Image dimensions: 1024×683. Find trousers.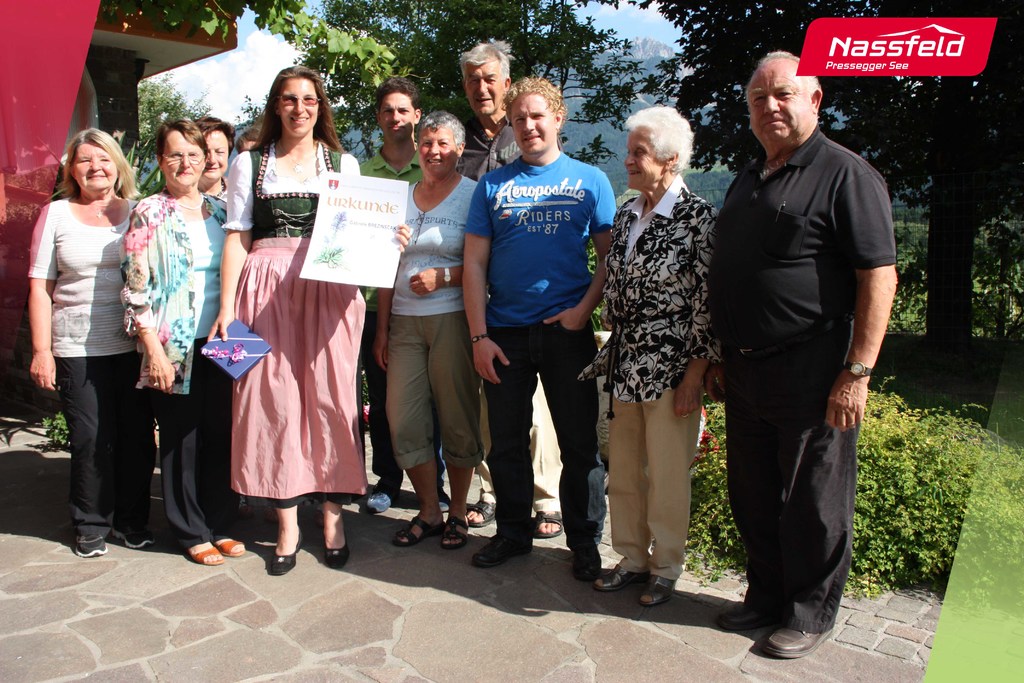
(left=601, top=382, right=705, bottom=577).
